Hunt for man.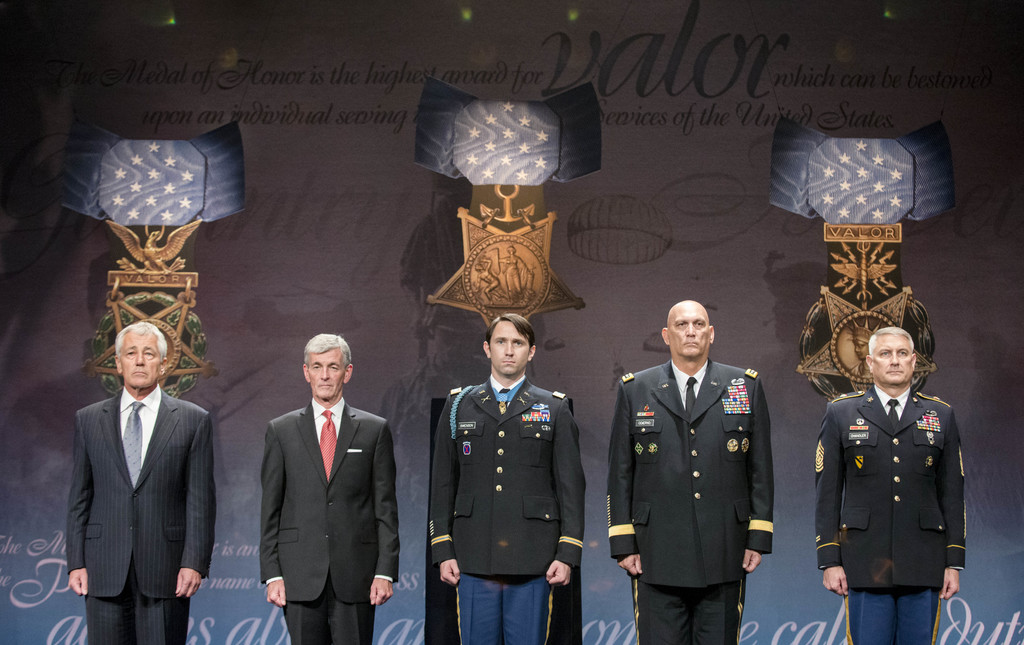
Hunted down at [left=813, top=323, right=967, bottom=644].
